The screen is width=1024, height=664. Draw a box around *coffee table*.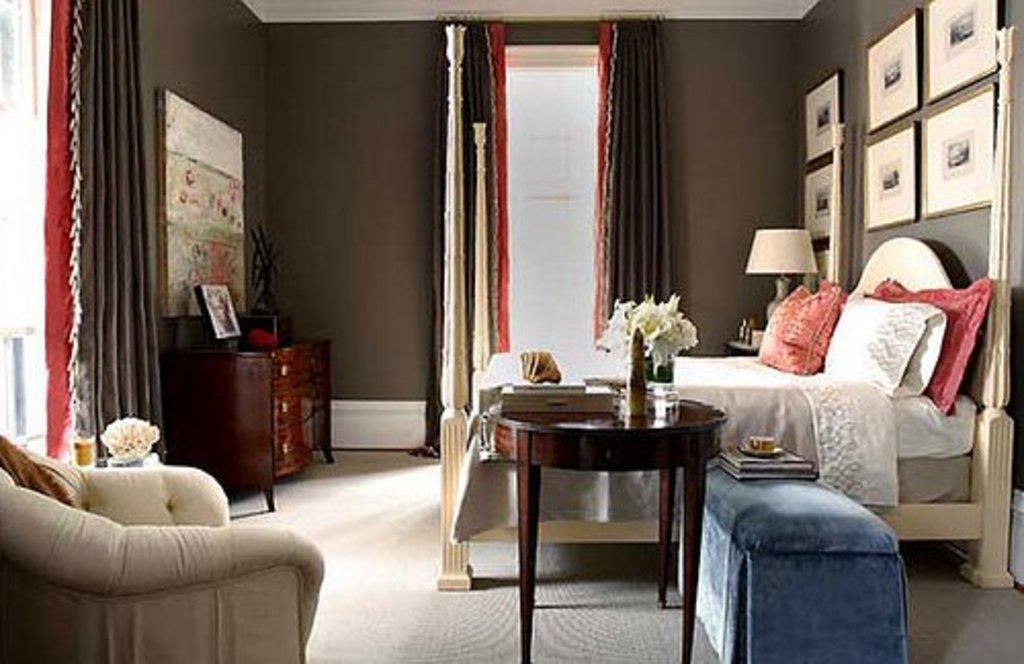
Rect(489, 389, 729, 662).
